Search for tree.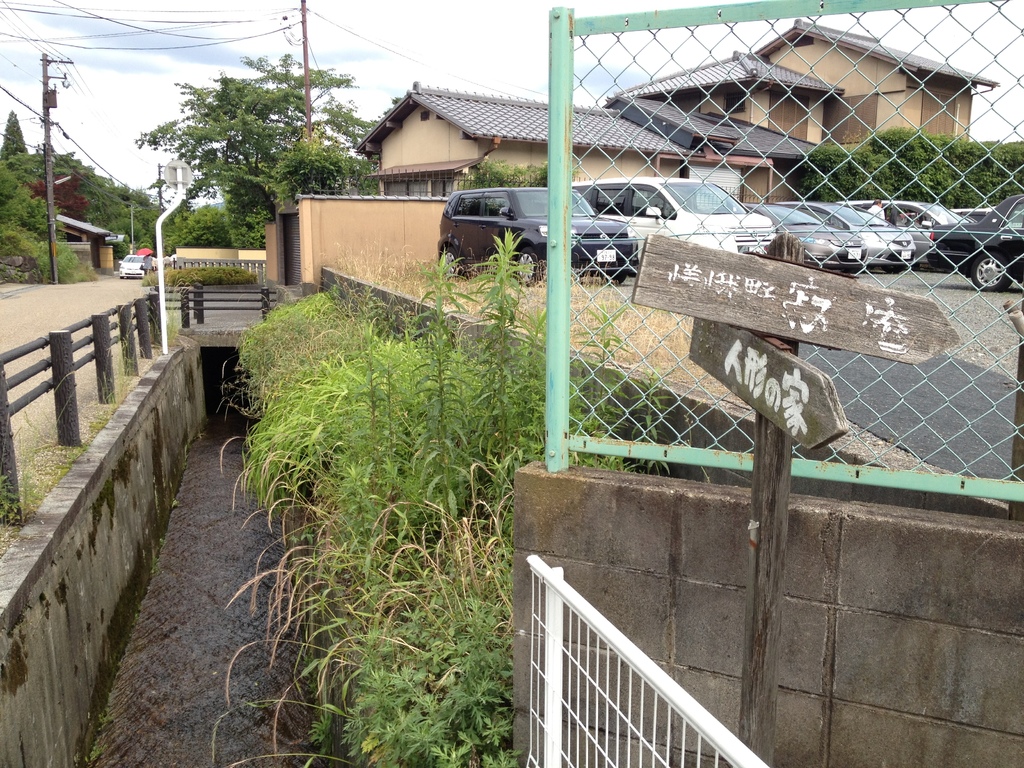
Found at {"left": 147, "top": 48, "right": 348, "bottom": 259}.
